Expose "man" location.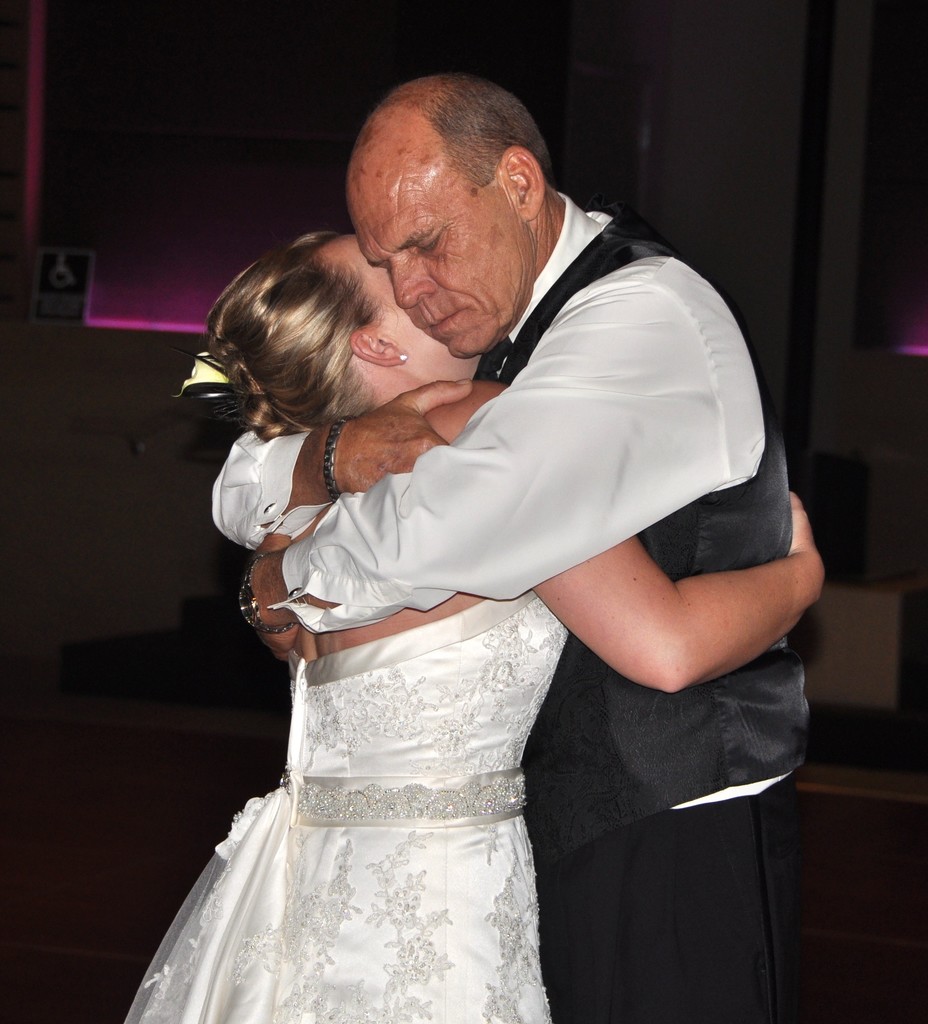
Exposed at select_region(127, 129, 777, 991).
